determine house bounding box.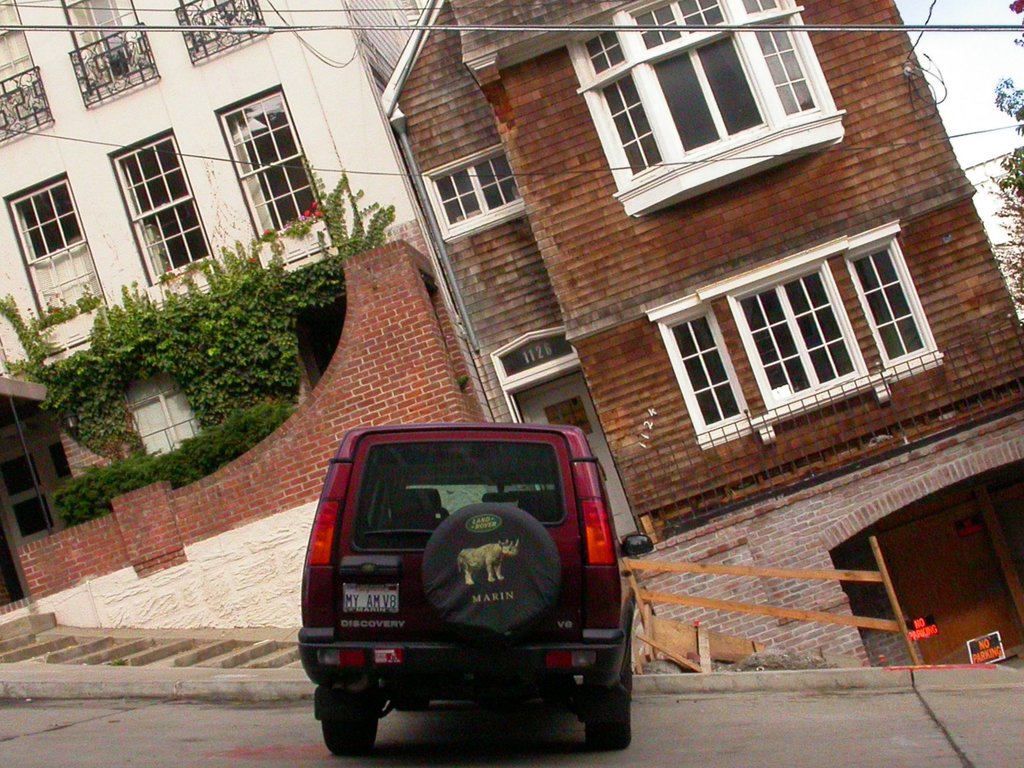
Determined: BBox(381, 0, 1023, 675).
